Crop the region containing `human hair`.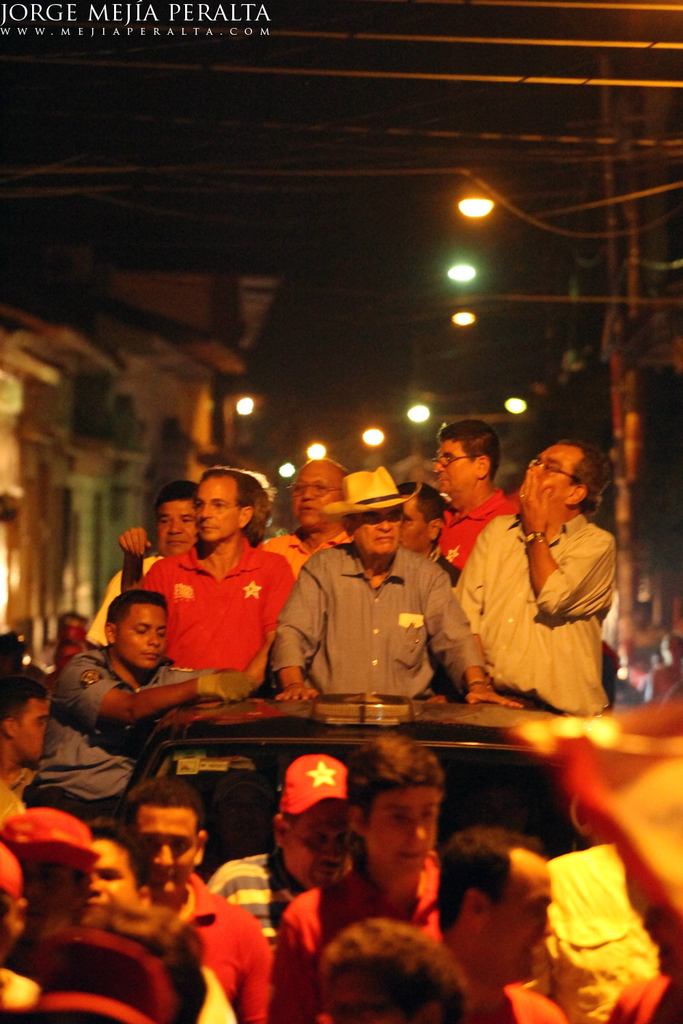
Crop region: rect(121, 778, 210, 843).
